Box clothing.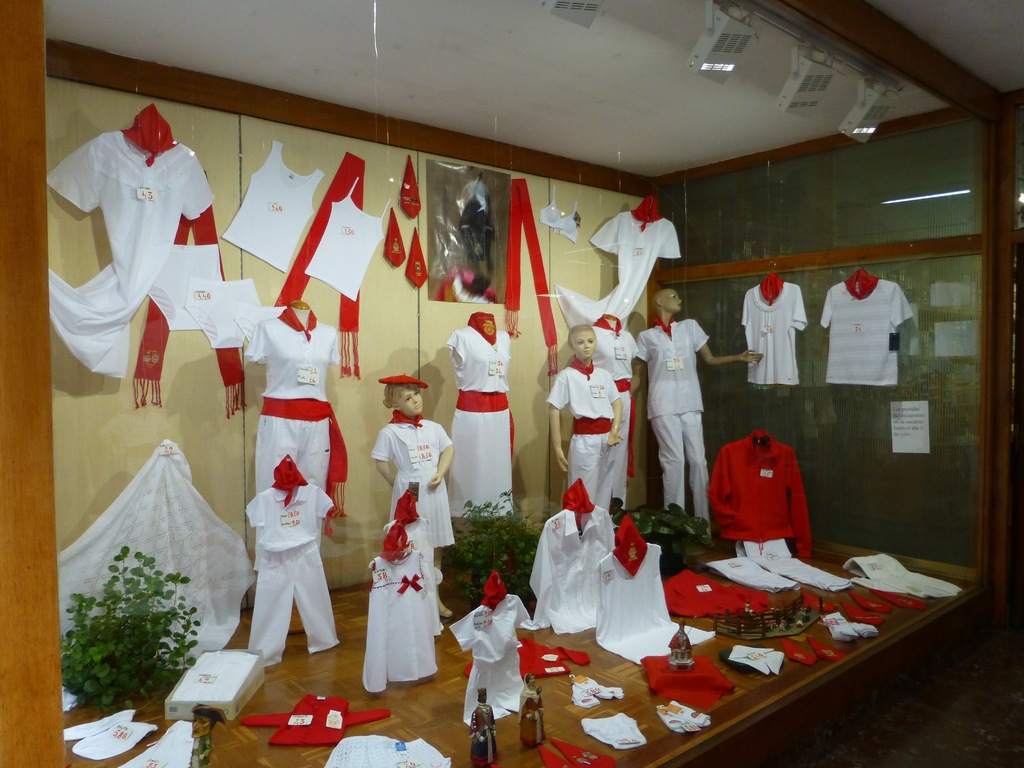
region(852, 578, 905, 594).
